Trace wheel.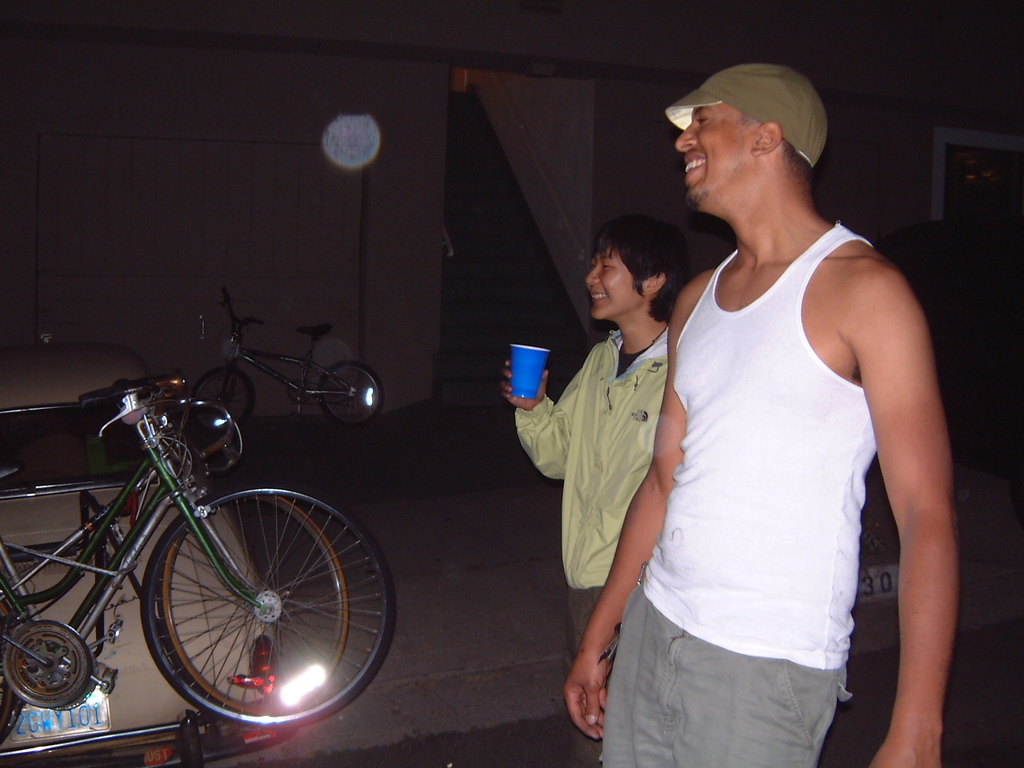
Traced to bbox=(186, 367, 253, 429).
